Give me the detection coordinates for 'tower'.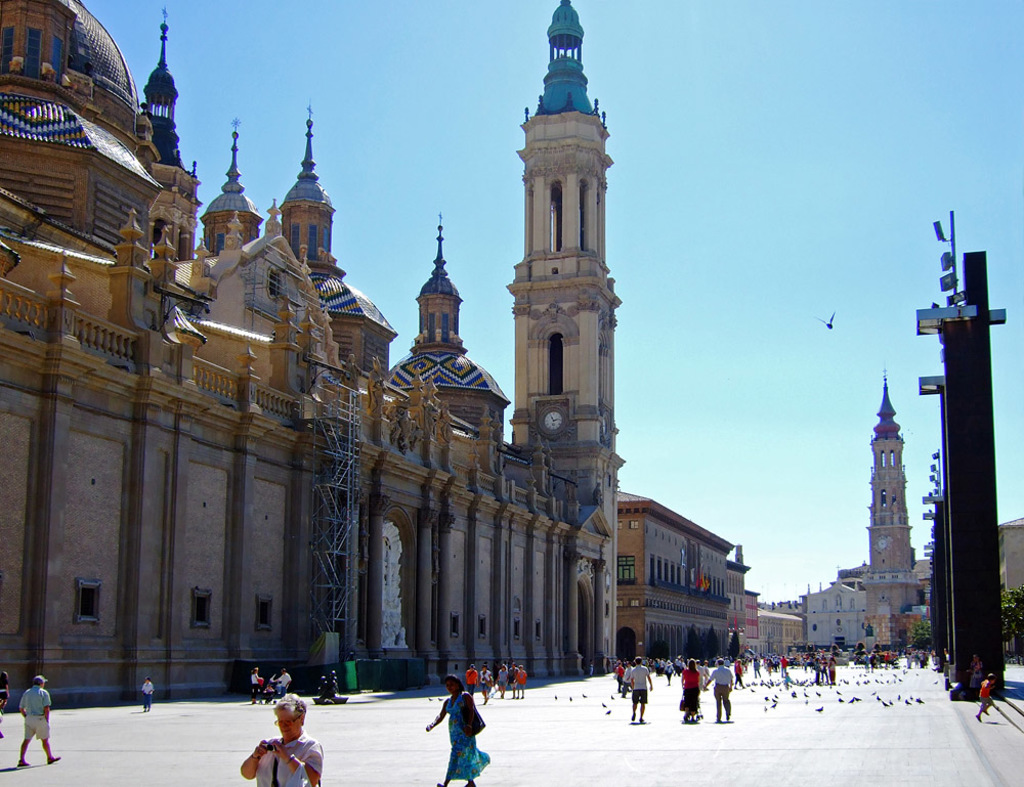
rect(204, 119, 266, 261).
